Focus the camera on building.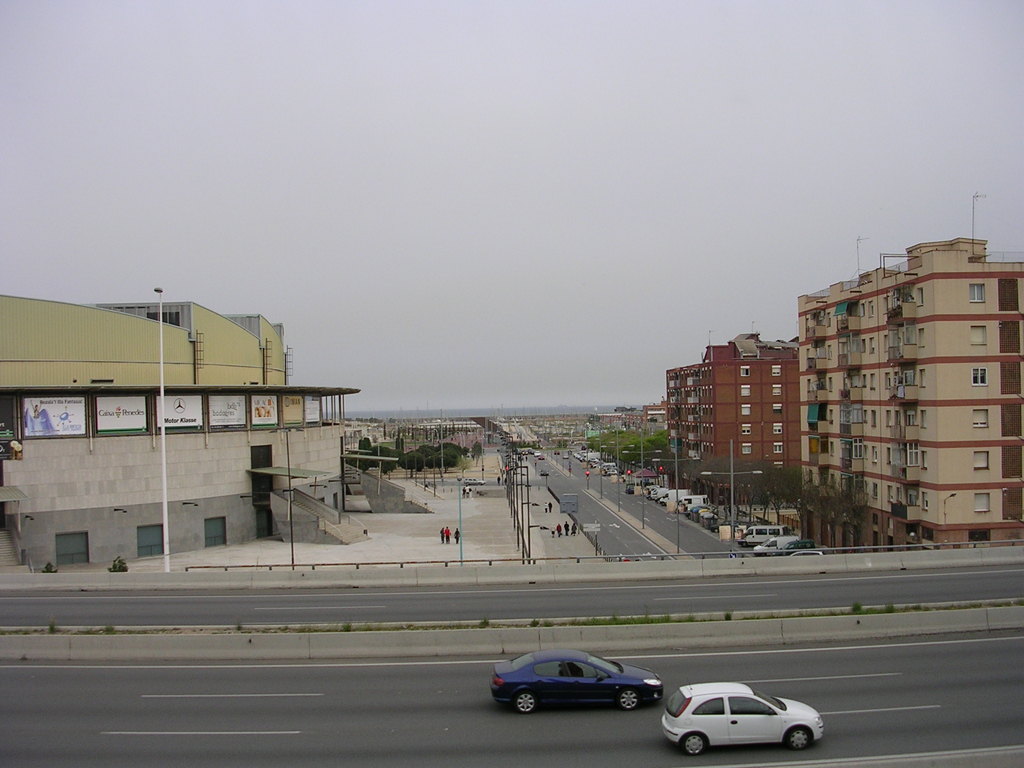
Focus region: (x1=663, y1=330, x2=798, y2=488).
